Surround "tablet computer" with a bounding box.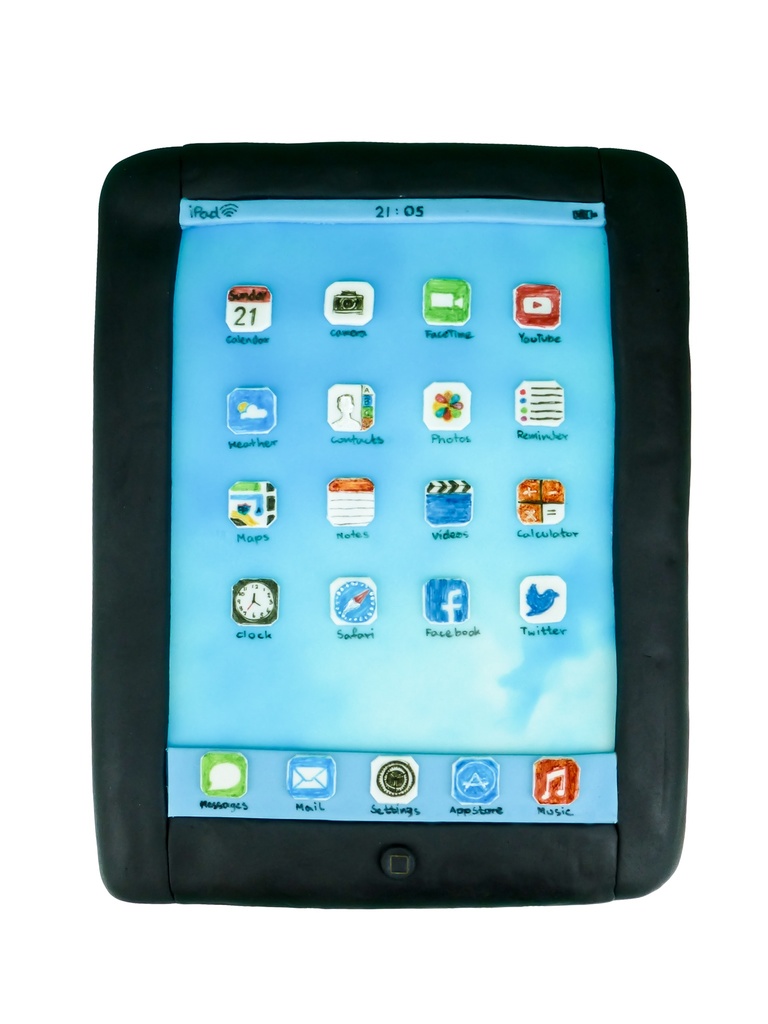
box=[95, 140, 693, 906].
